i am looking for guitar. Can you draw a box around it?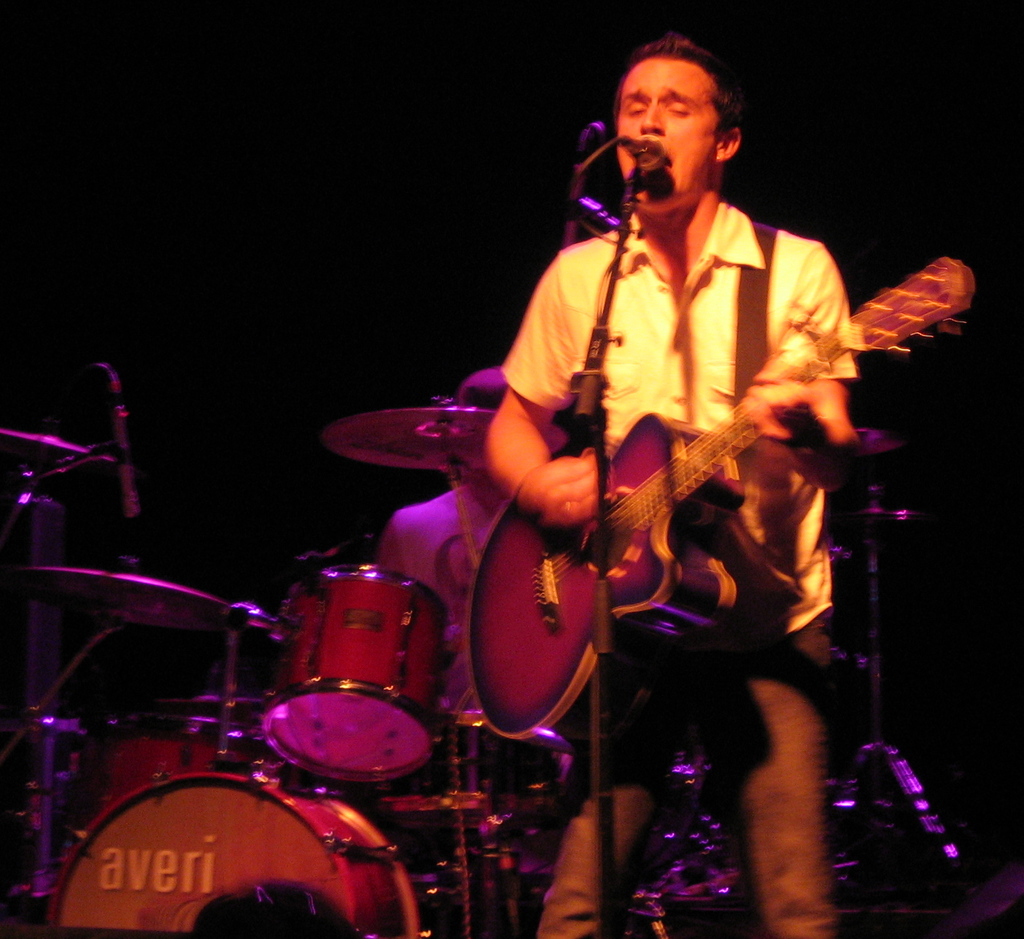
Sure, the bounding box is <region>395, 228, 956, 740</region>.
